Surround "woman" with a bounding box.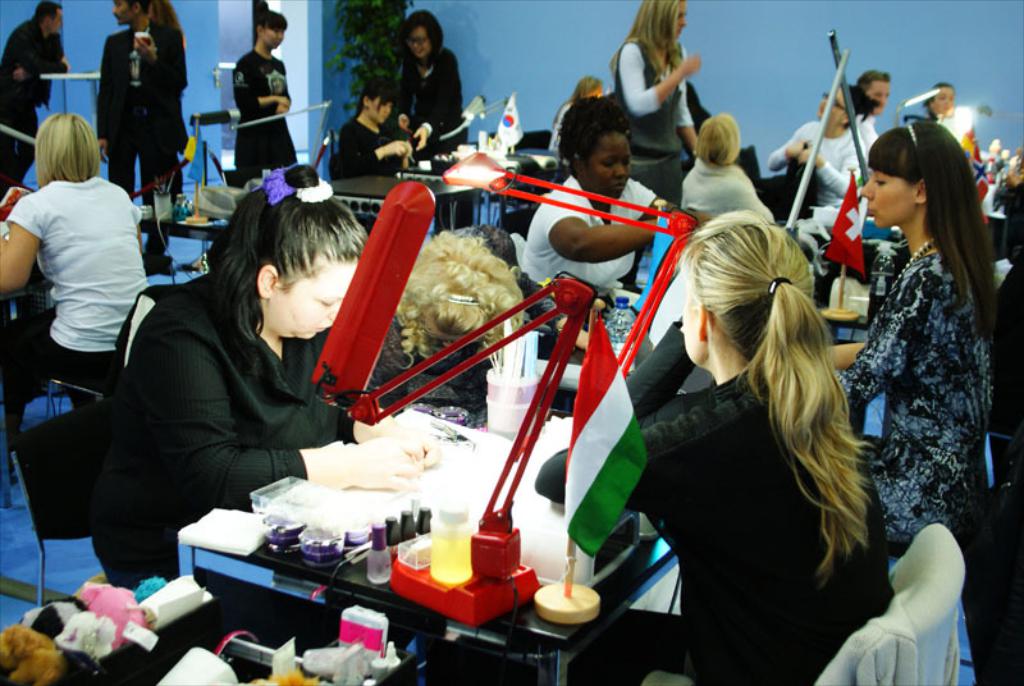
520 91 716 323.
